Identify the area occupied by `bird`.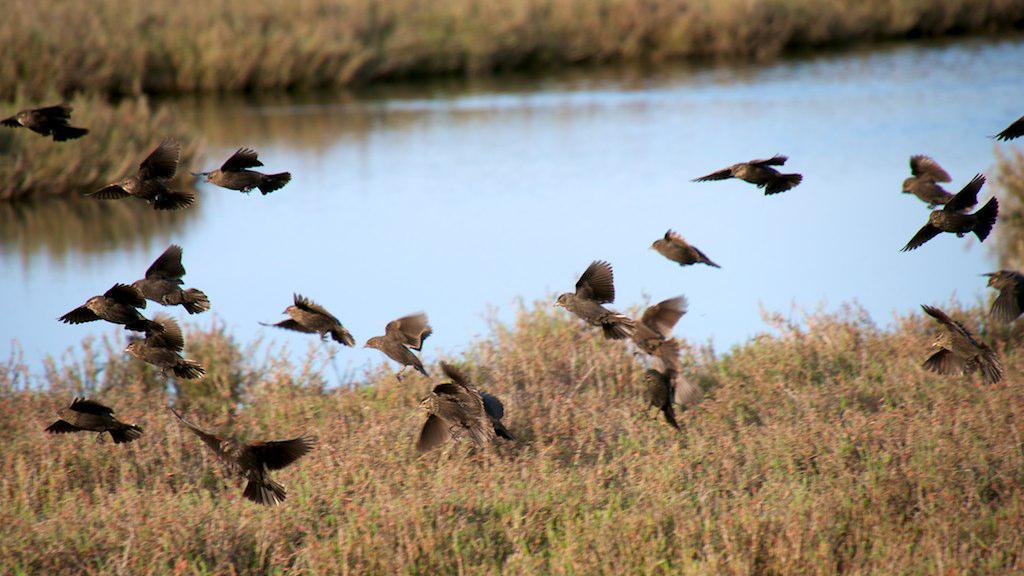
Area: <region>979, 263, 1023, 332</region>.
